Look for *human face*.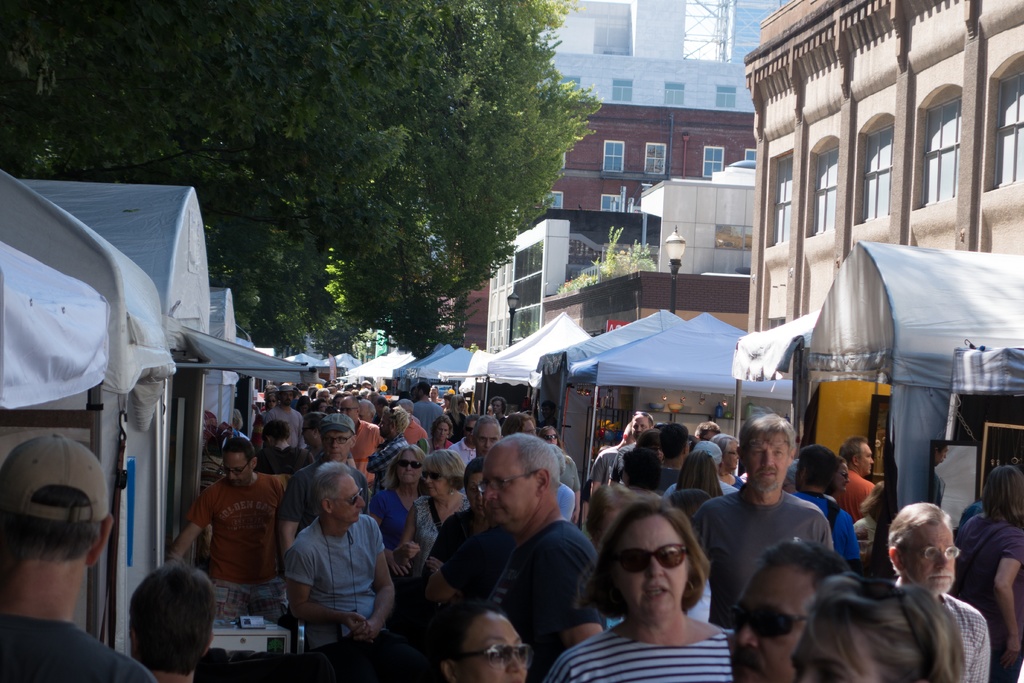
Found: {"left": 376, "top": 415, "right": 391, "bottom": 439}.
